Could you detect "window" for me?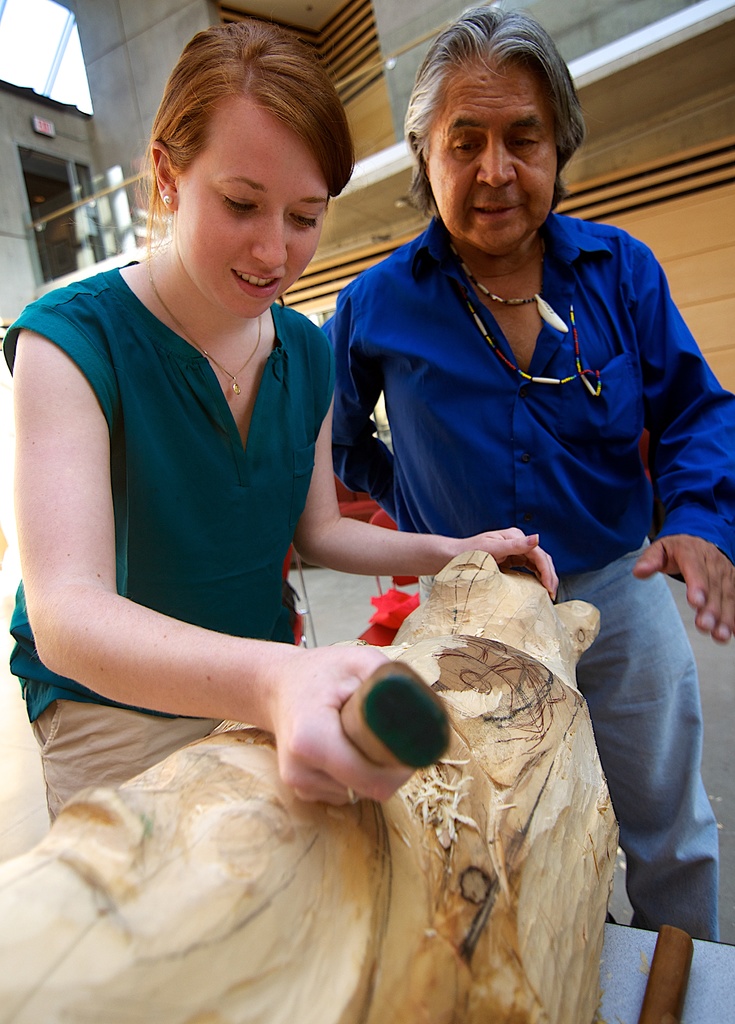
Detection result: l=214, t=3, r=400, b=172.
